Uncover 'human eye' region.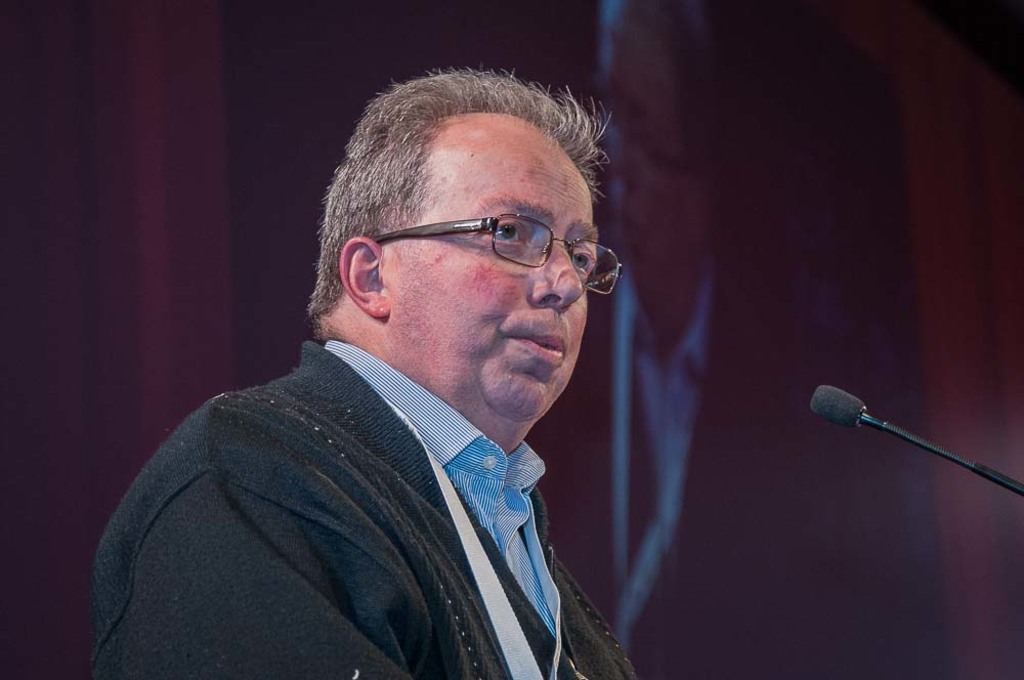
Uncovered: box(442, 213, 587, 267).
